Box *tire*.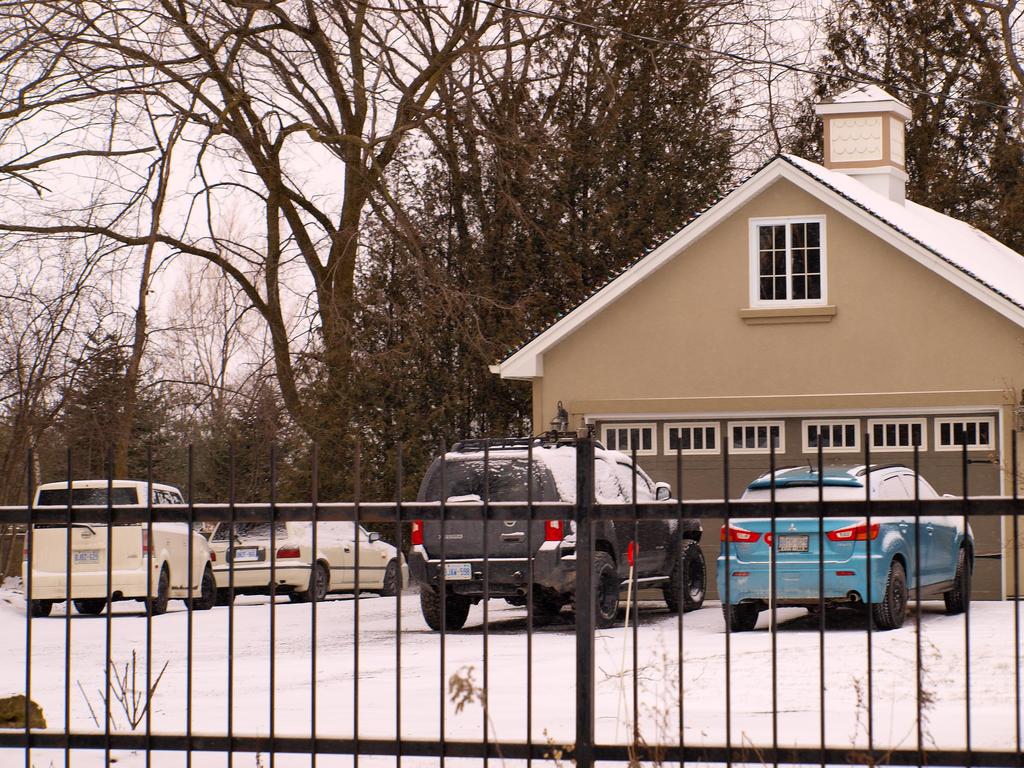
box(184, 570, 216, 610).
